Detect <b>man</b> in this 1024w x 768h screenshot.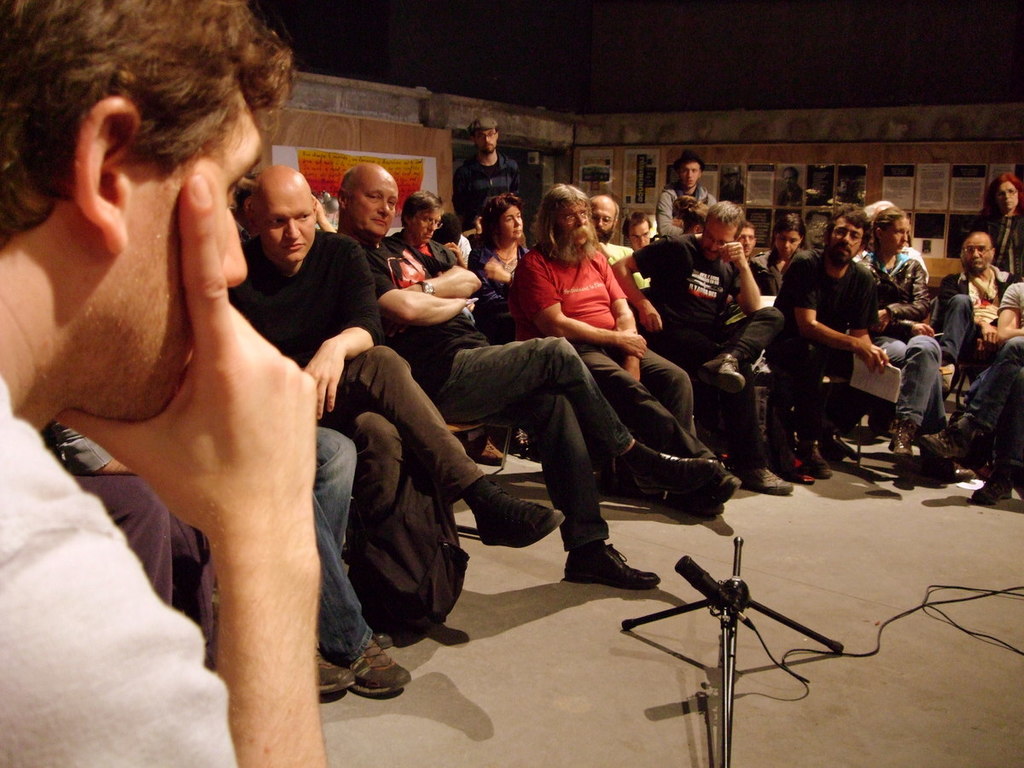
Detection: 317/158/723/589.
